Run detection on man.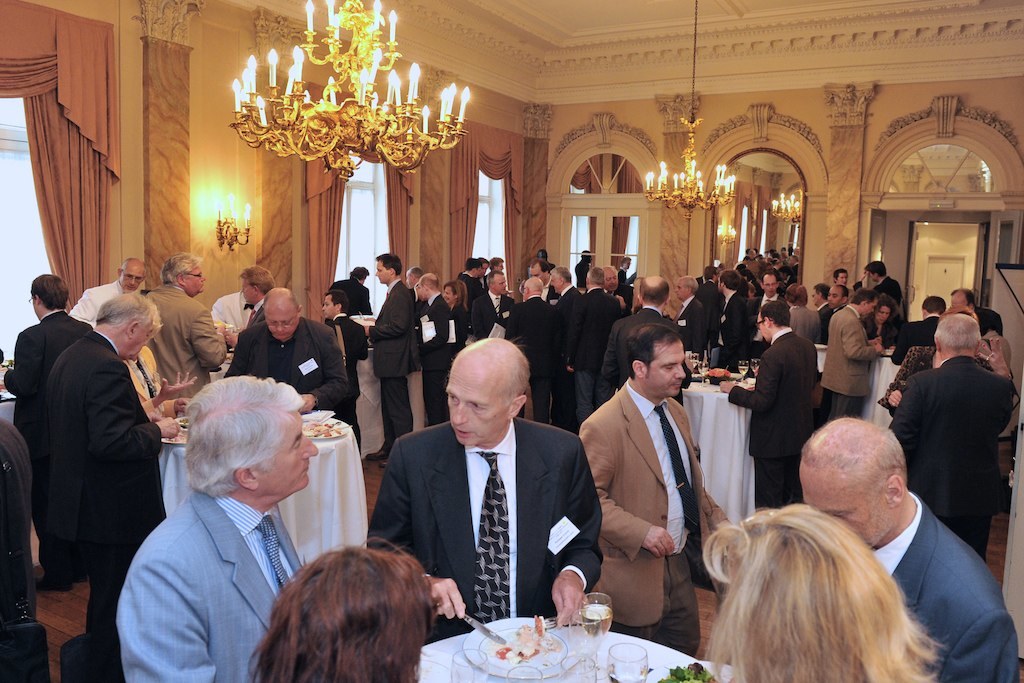
Result: select_region(5, 270, 91, 469).
